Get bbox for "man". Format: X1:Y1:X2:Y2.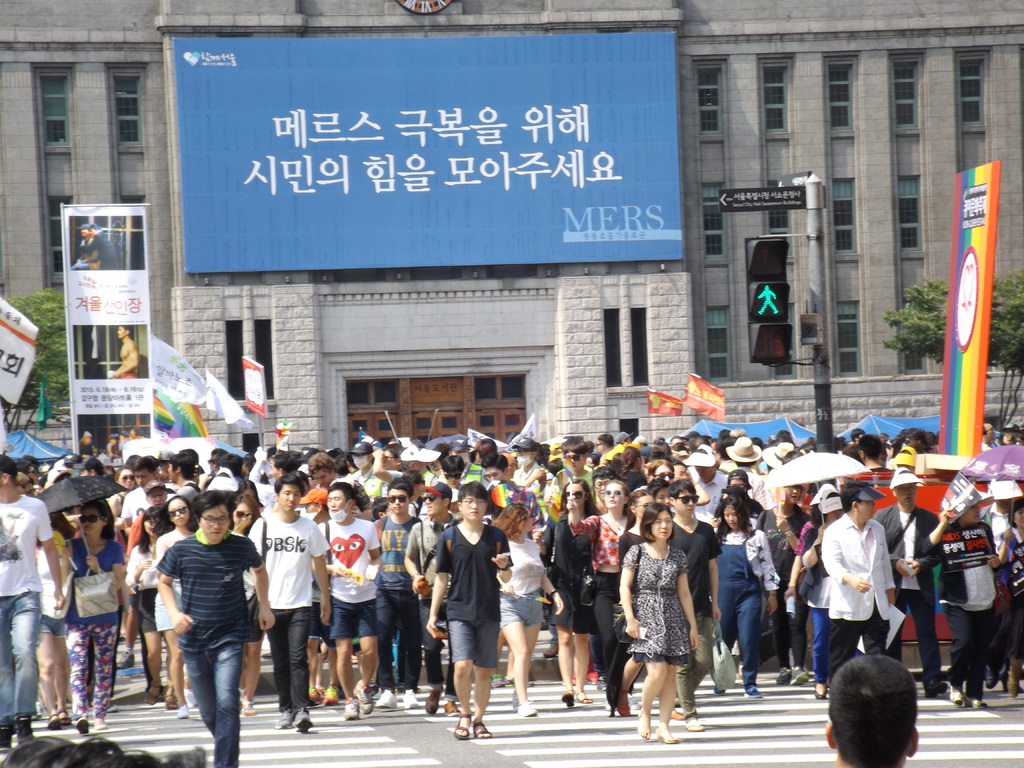
547:435:599:503.
